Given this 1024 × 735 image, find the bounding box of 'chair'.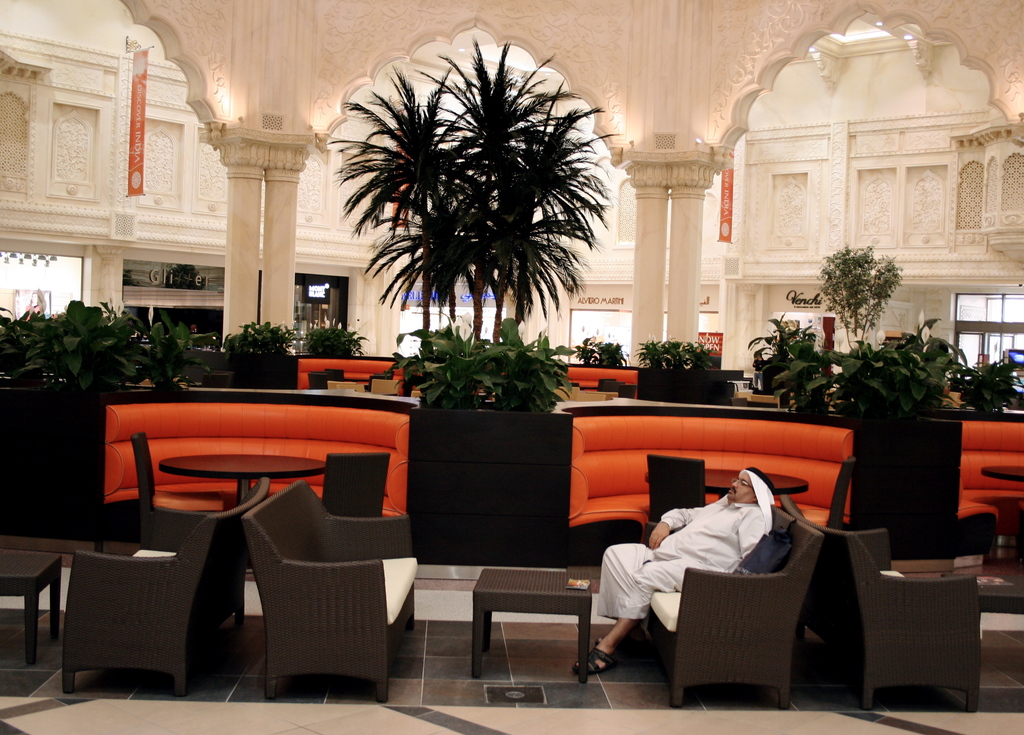
<box>645,453,707,530</box>.
